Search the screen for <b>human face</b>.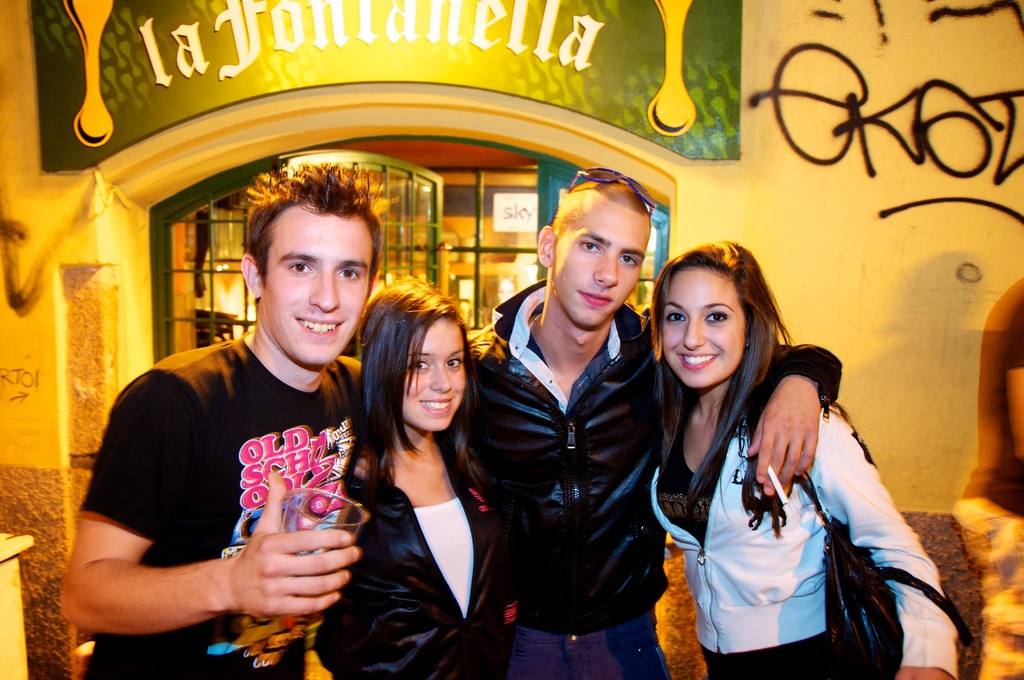
Found at x1=664 y1=266 x2=745 y2=384.
